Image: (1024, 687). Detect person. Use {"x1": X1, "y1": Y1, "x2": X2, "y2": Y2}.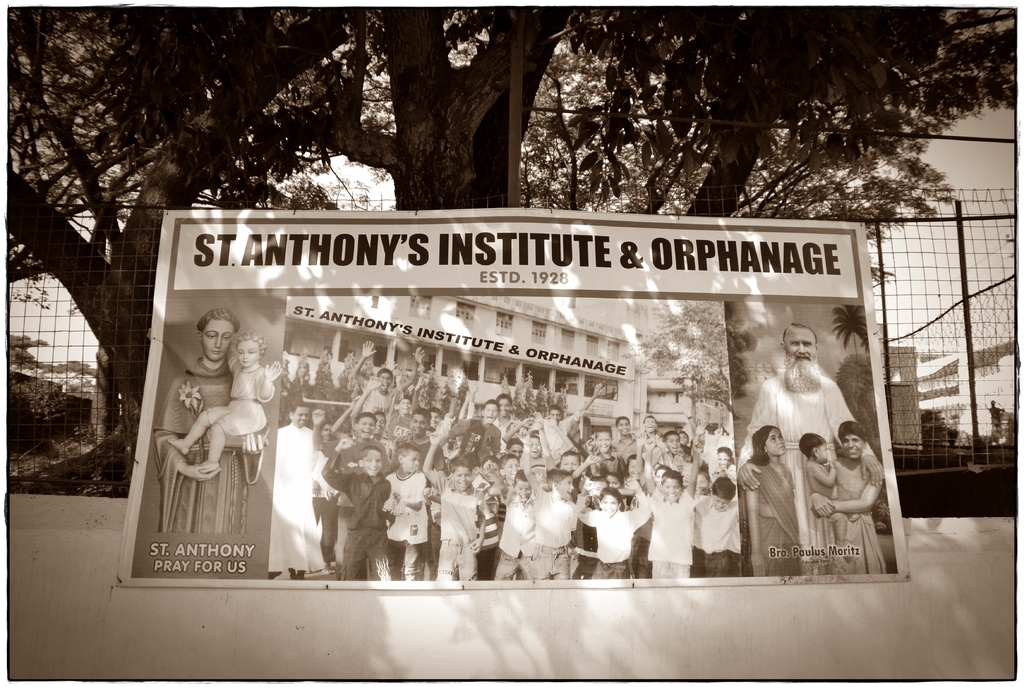
{"x1": 735, "y1": 322, "x2": 885, "y2": 576}.
